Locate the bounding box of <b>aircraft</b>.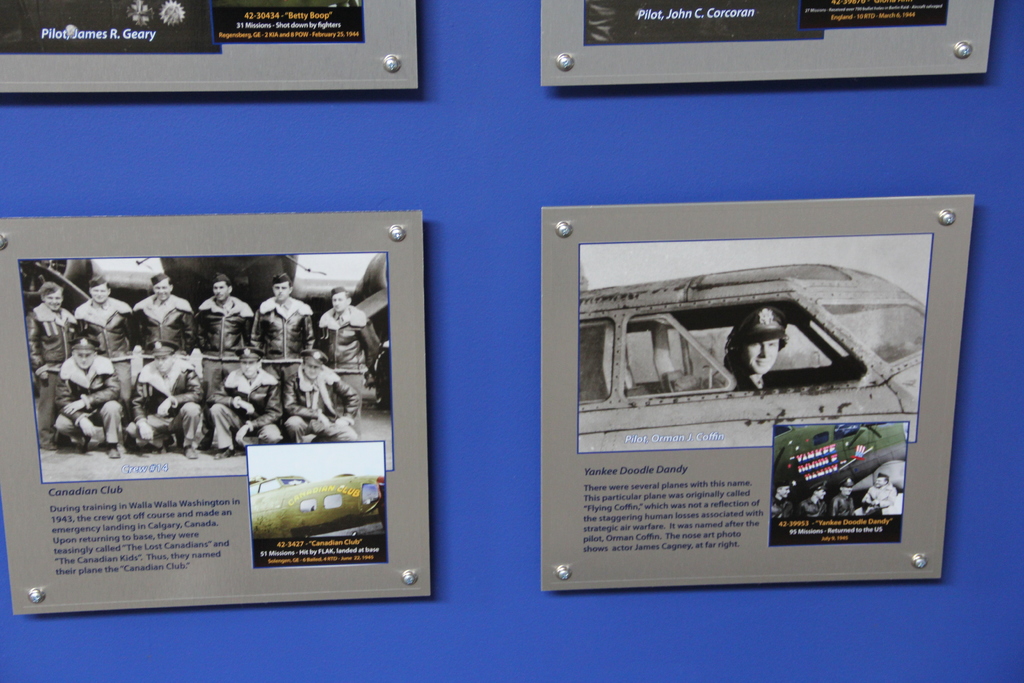
Bounding box: (246,471,390,543).
